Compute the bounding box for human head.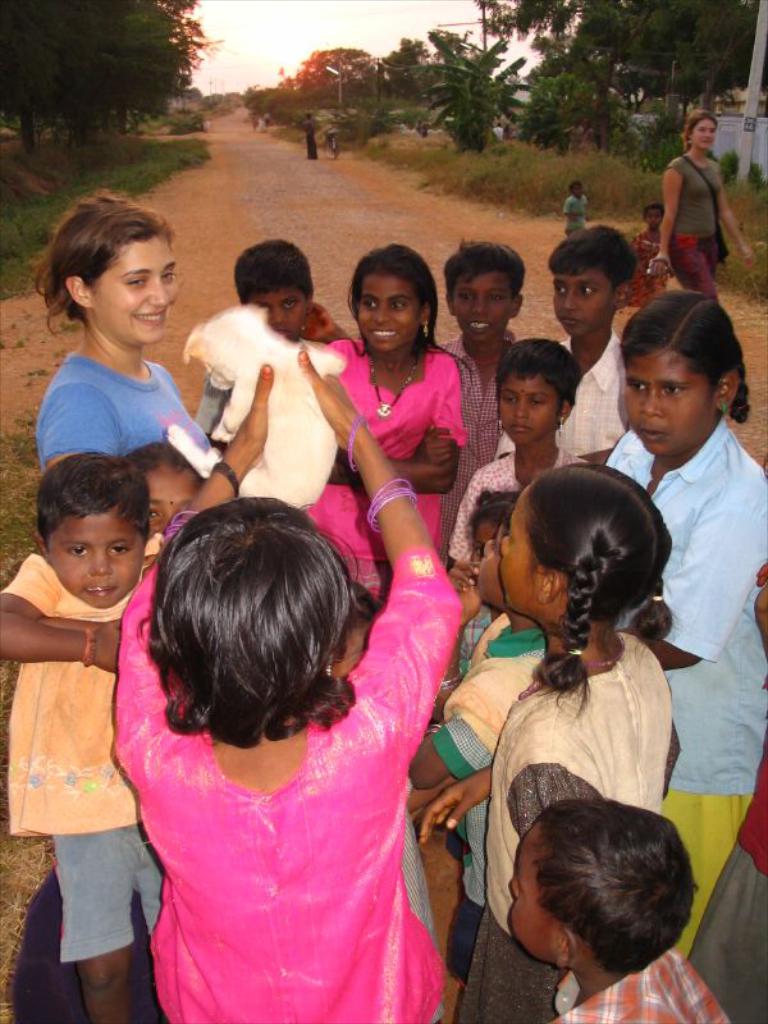
l=492, t=338, r=577, b=445.
